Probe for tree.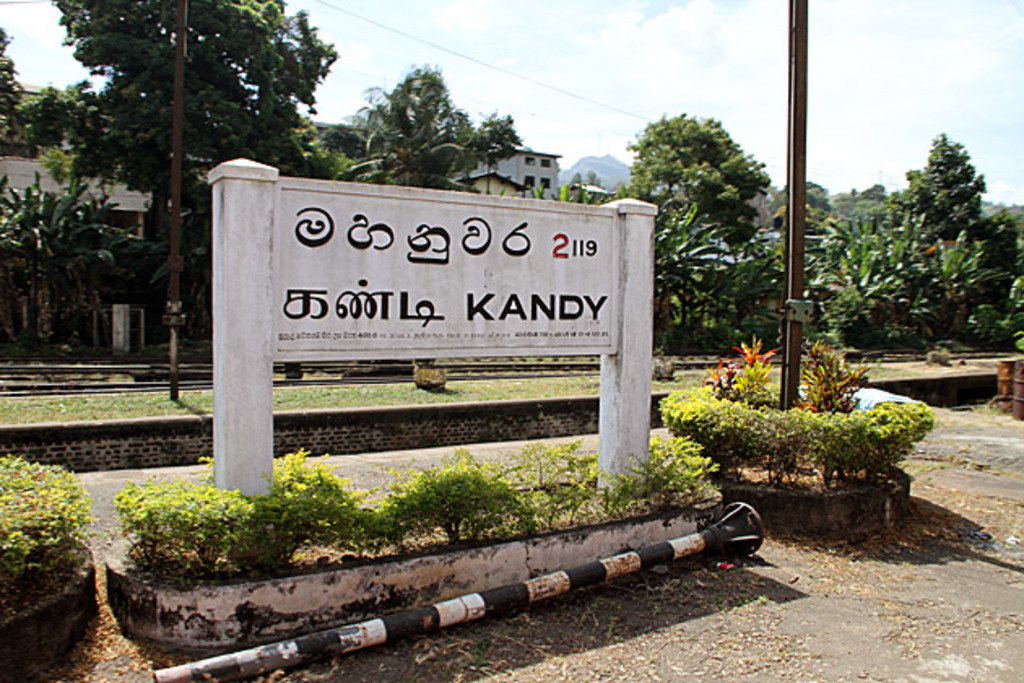
Probe result: (x1=478, y1=111, x2=525, y2=197).
